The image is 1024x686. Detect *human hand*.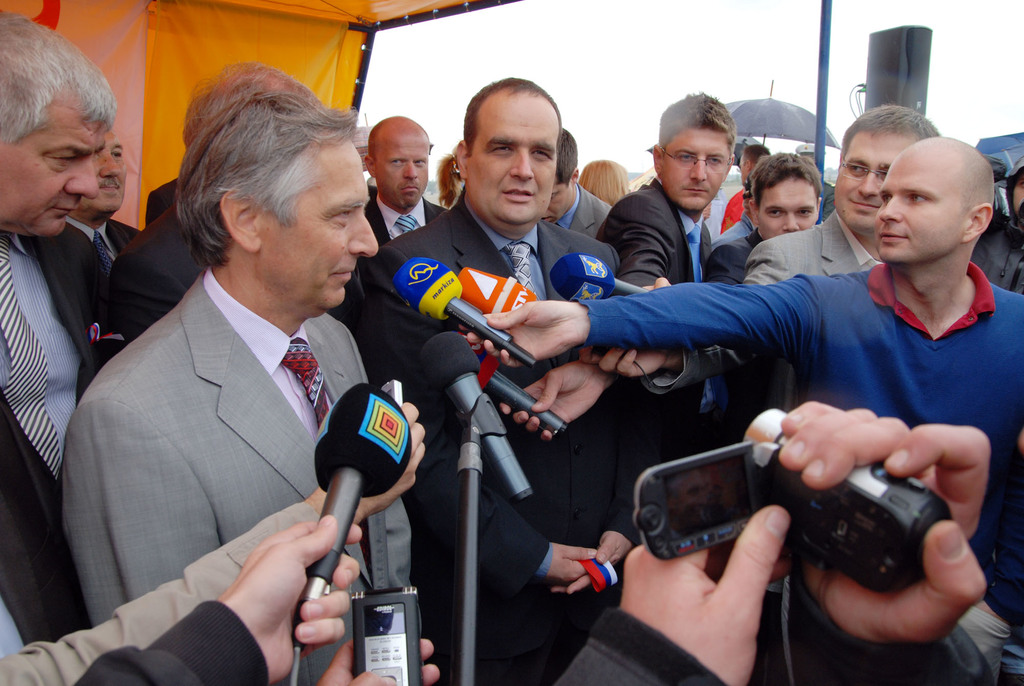
Detection: box(319, 398, 429, 516).
